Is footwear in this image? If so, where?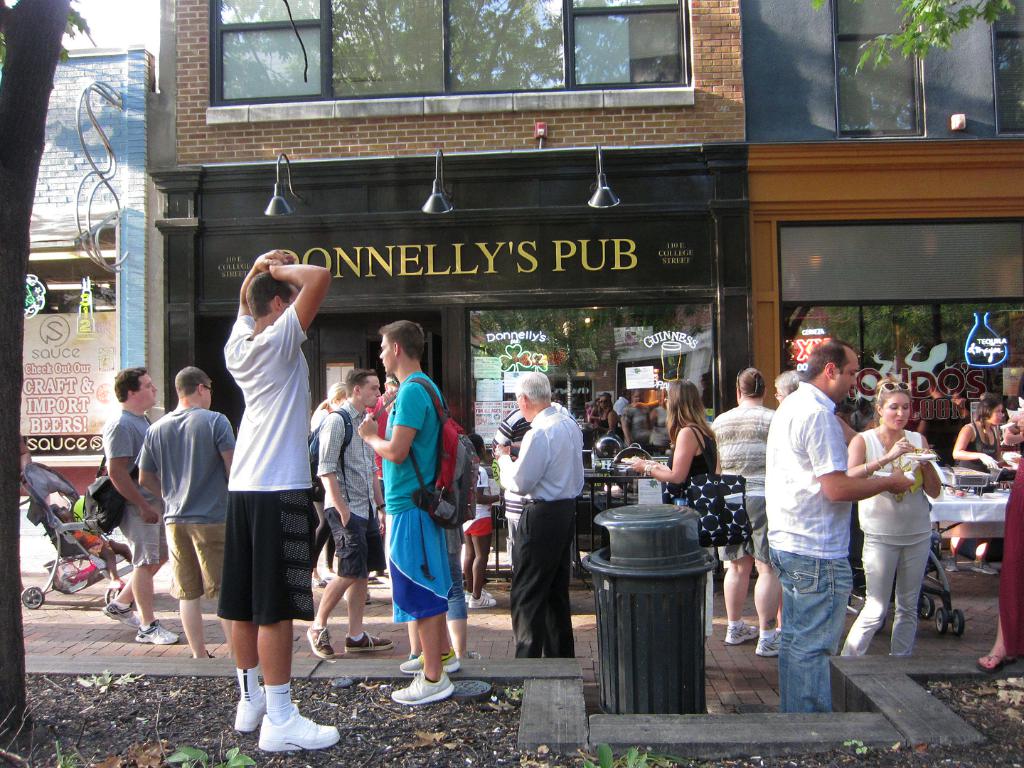
Yes, at (left=230, top=695, right=267, bottom=737).
